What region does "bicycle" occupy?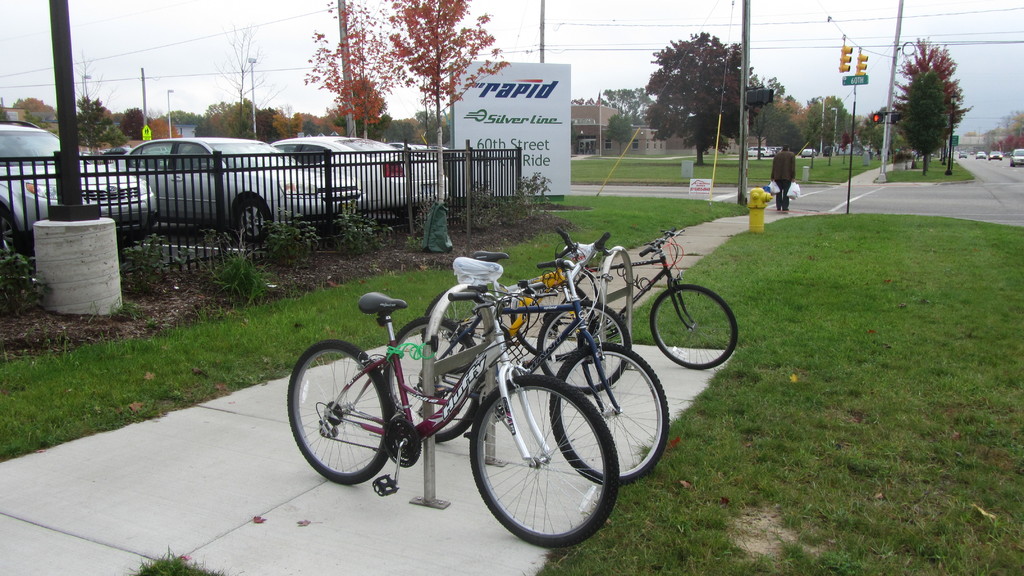
(286, 293, 621, 545).
